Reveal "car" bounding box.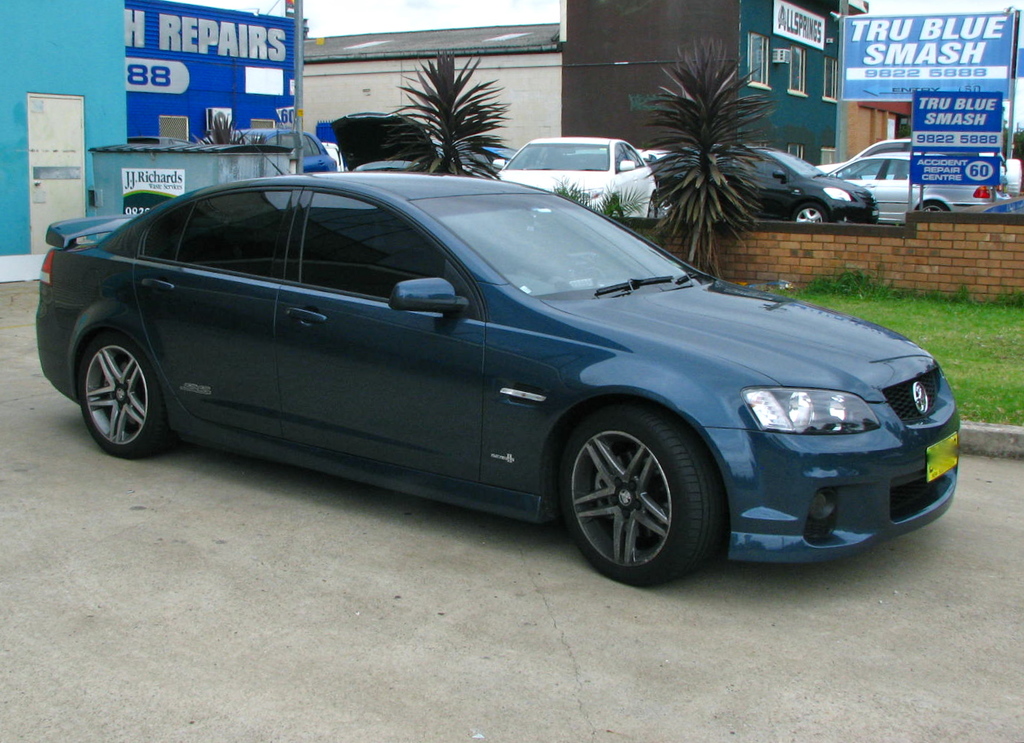
Revealed: x1=820 y1=136 x2=1013 y2=181.
